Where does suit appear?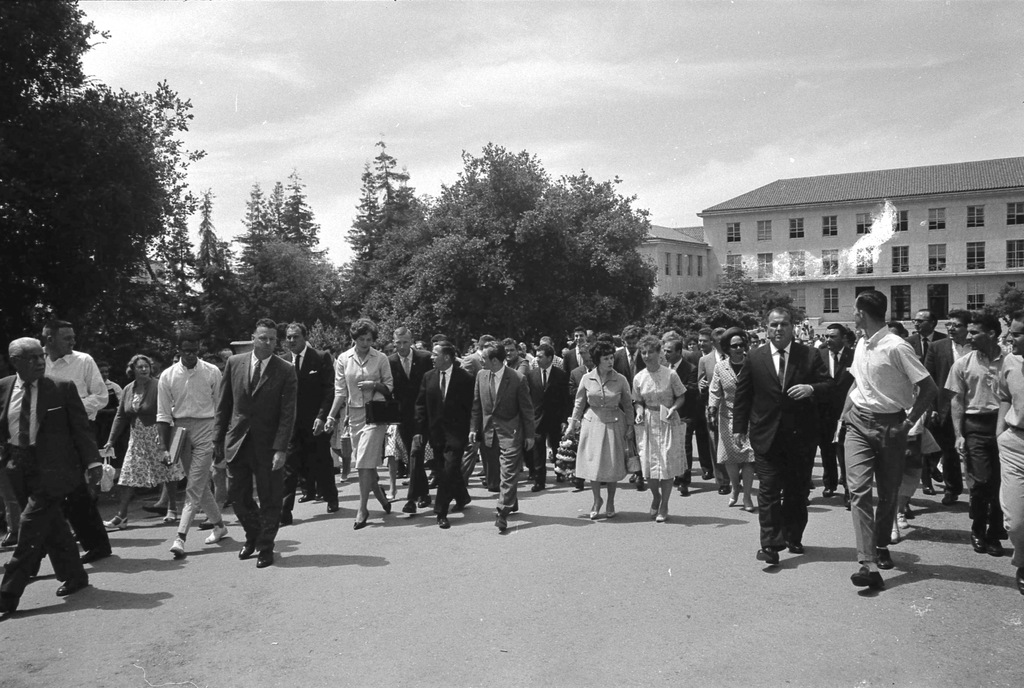
Appears at box(565, 345, 585, 363).
